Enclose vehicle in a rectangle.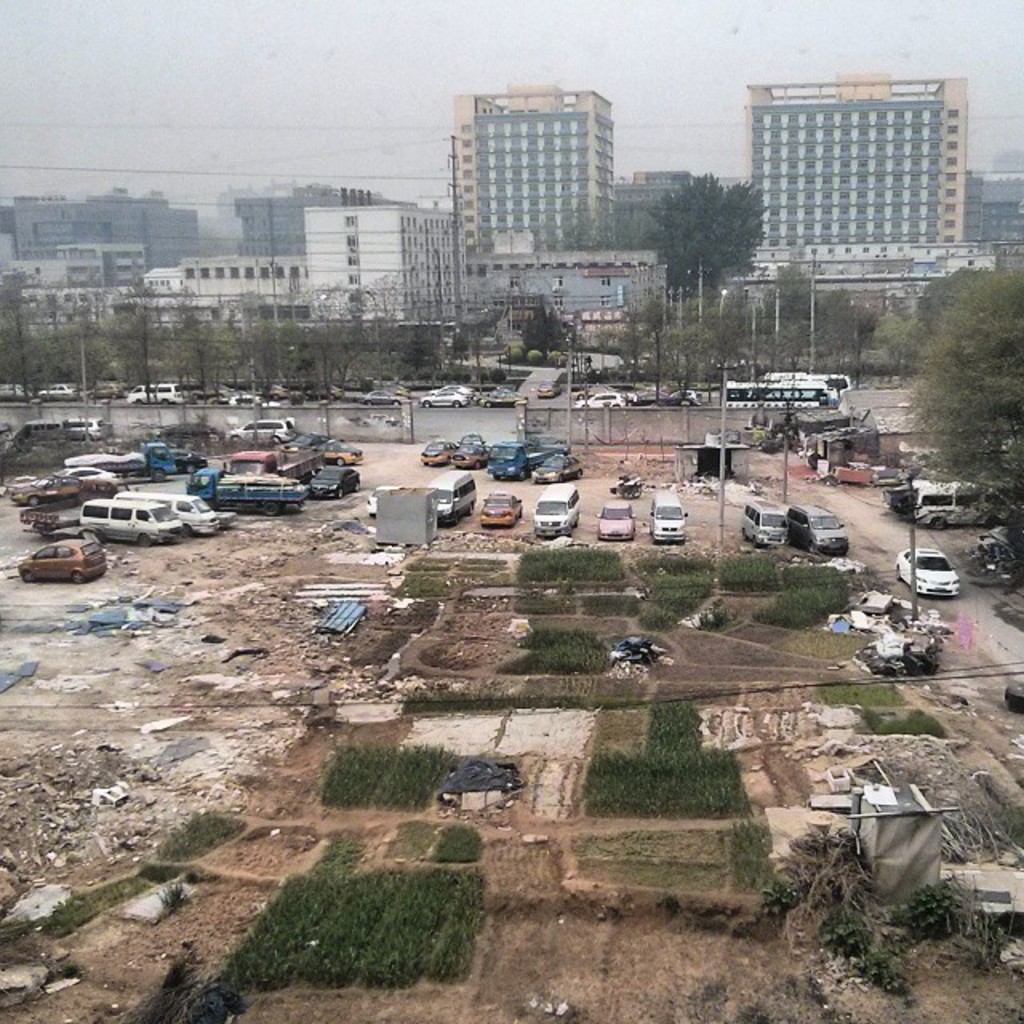
bbox=(893, 544, 962, 597).
